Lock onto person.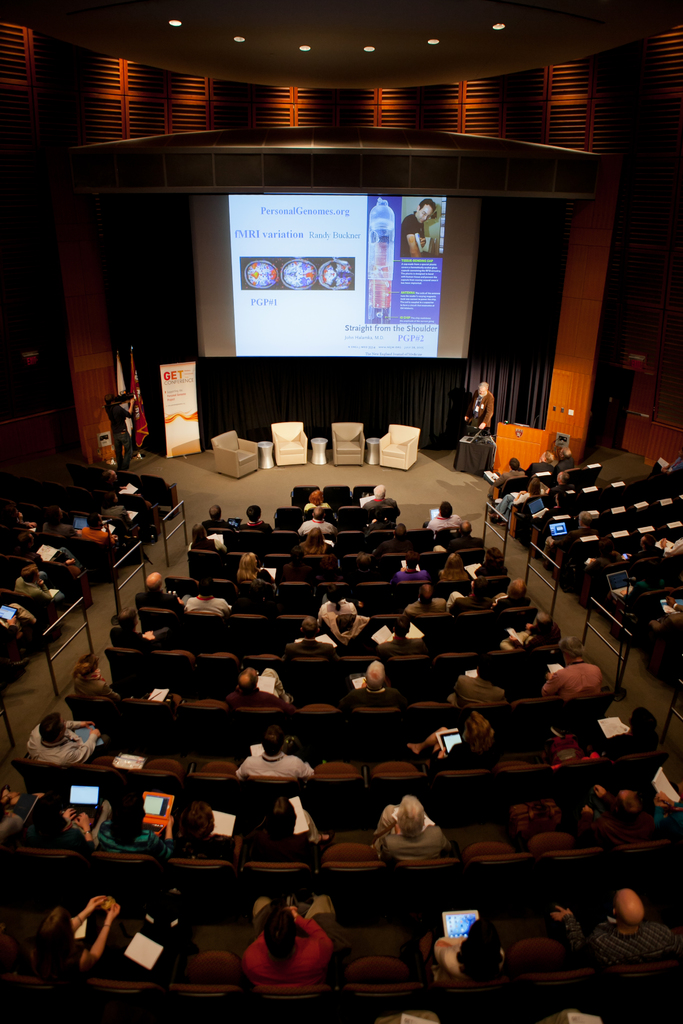
Locked: <bbox>202, 502, 239, 531</bbox>.
